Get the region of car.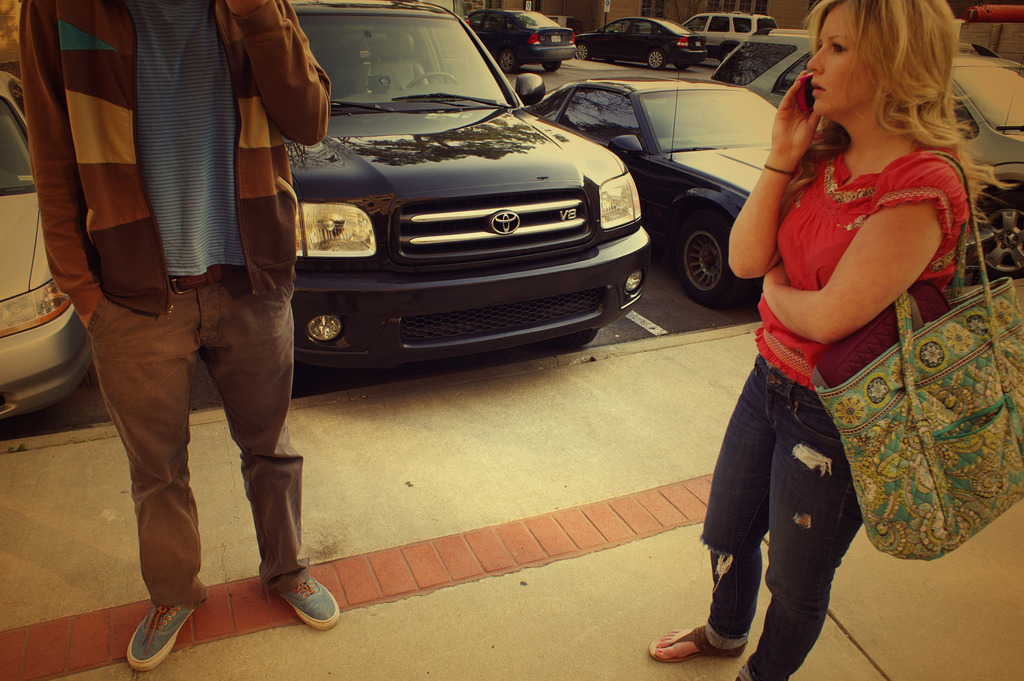
(x1=0, y1=64, x2=94, y2=433).
